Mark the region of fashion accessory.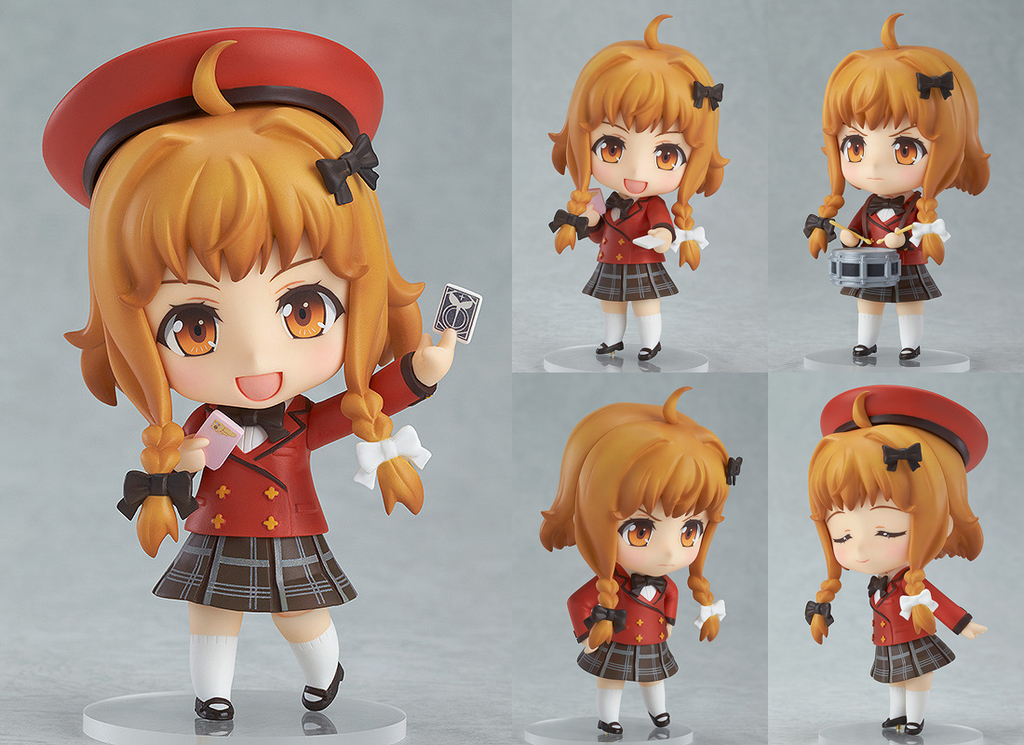
Region: (left=595, top=339, right=623, bottom=357).
